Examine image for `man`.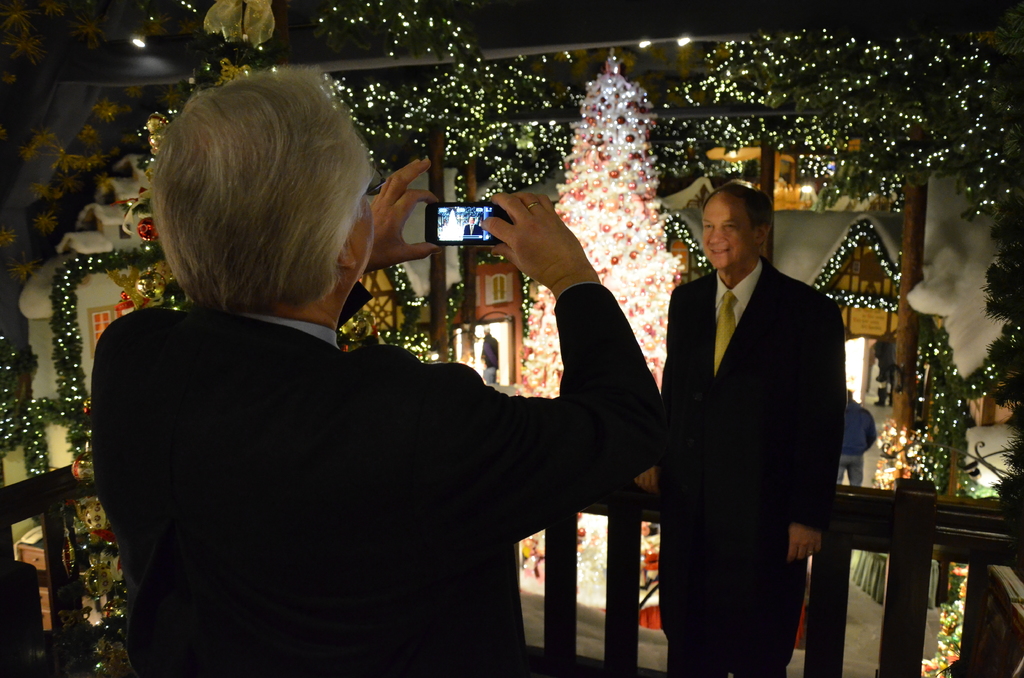
Examination result: (474, 320, 496, 379).
